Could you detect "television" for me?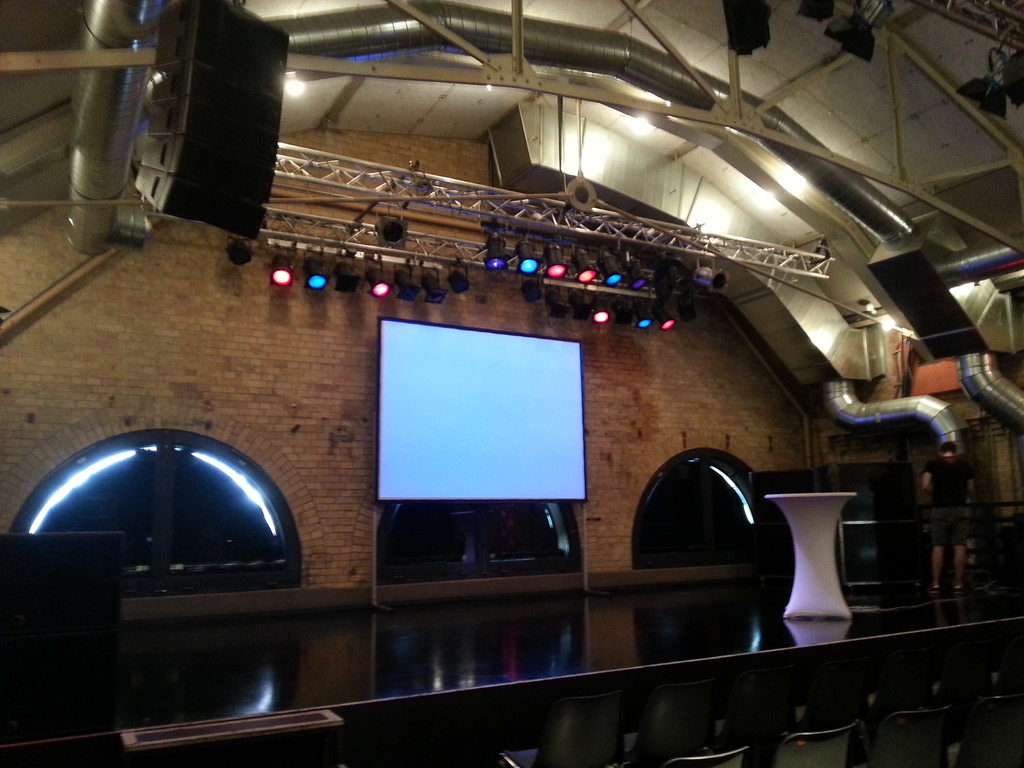
Detection result: <region>381, 316, 586, 501</region>.
